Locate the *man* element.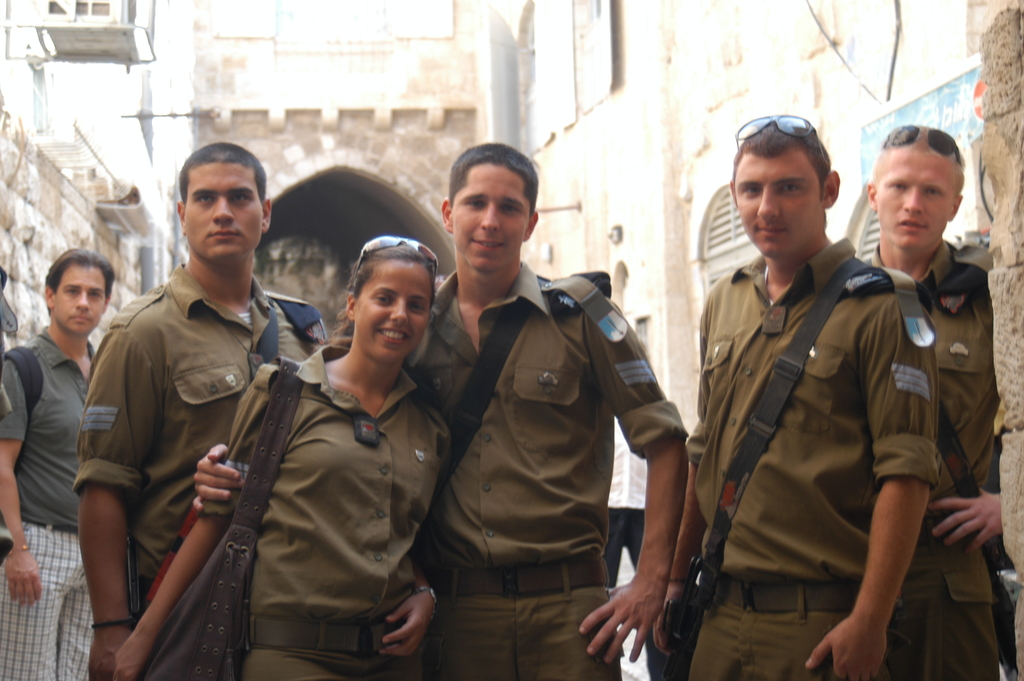
Element bbox: (0,244,115,680).
